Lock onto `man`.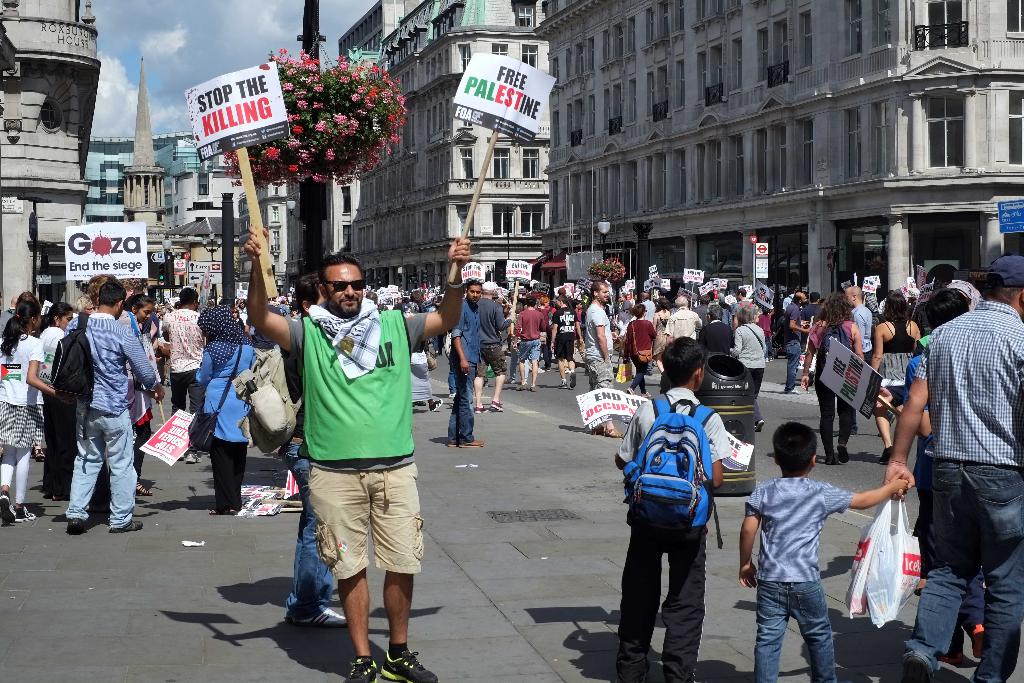
Locked: BBox(436, 265, 483, 455).
